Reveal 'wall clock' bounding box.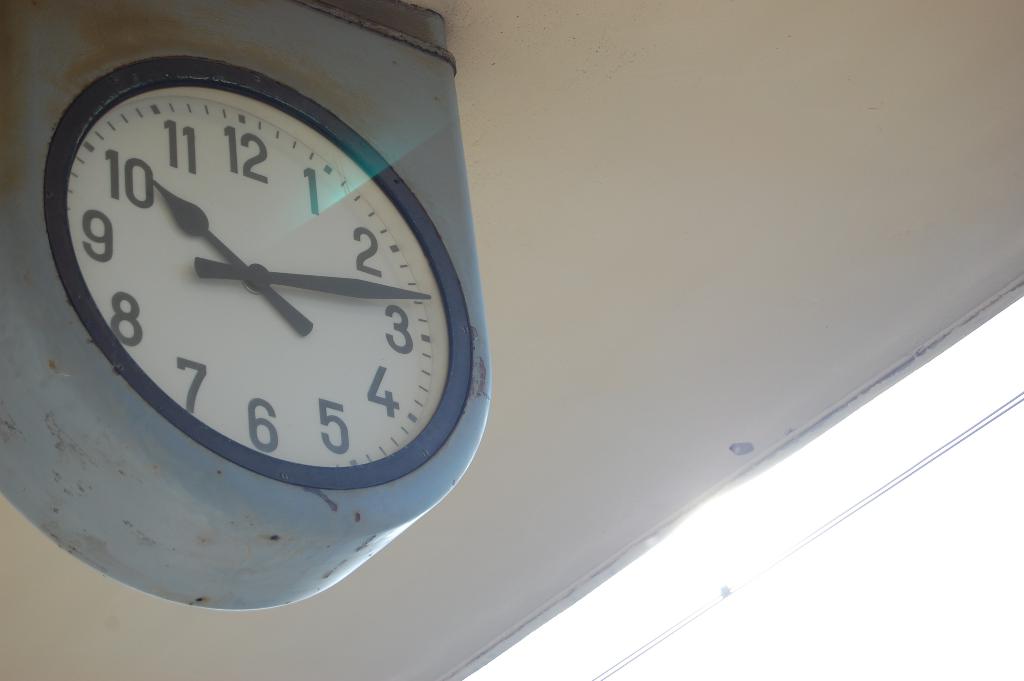
Revealed: [0, 0, 497, 625].
